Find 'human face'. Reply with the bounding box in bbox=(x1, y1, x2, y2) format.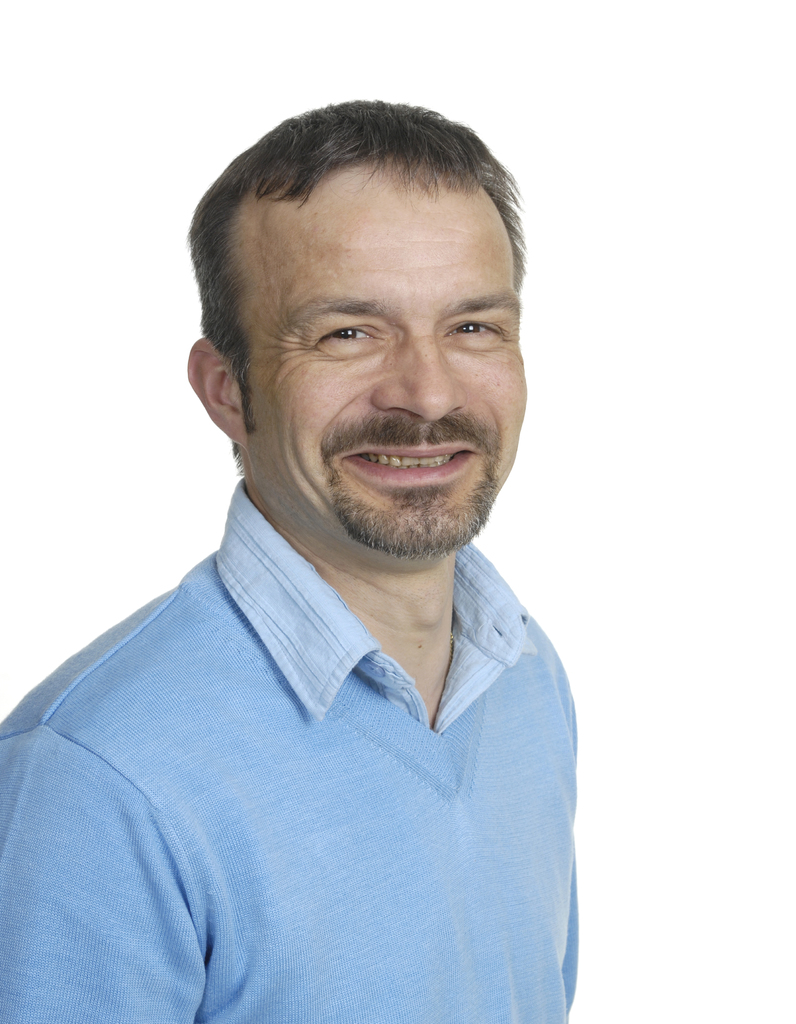
bbox=(245, 179, 527, 560).
